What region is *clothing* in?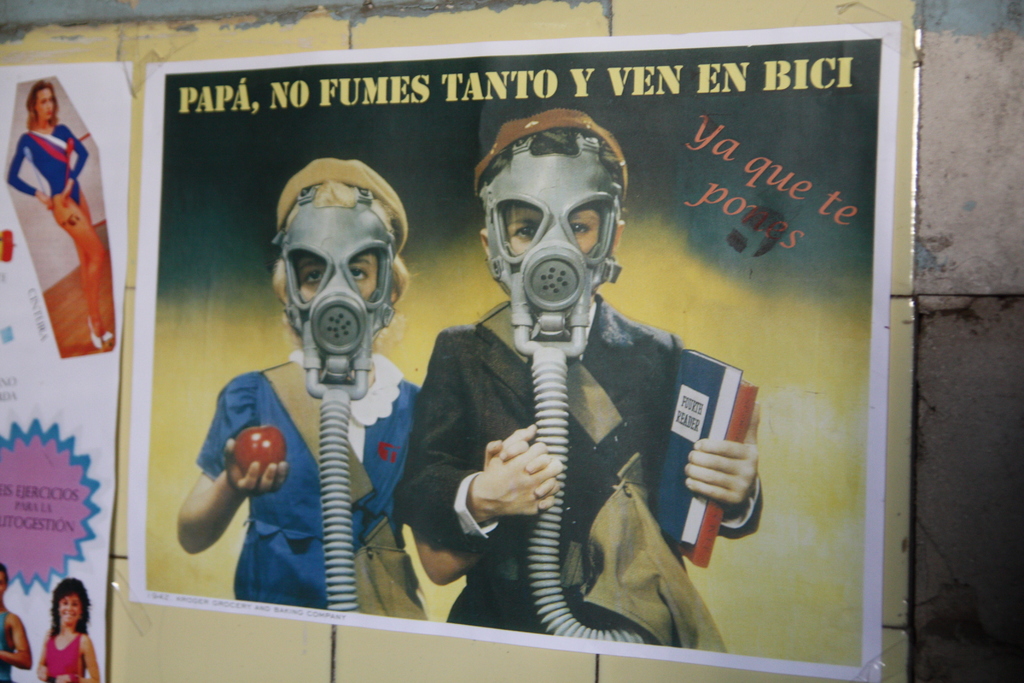
box(6, 135, 85, 199).
